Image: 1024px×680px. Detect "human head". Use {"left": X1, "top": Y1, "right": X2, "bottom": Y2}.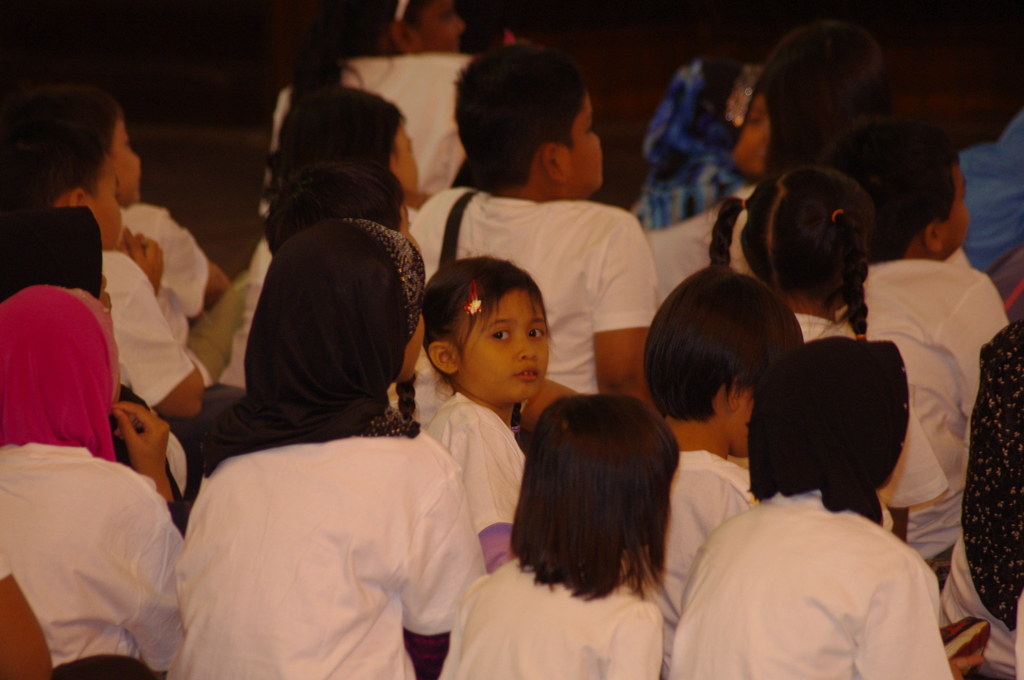
{"left": 740, "top": 172, "right": 871, "bottom": 303}.
